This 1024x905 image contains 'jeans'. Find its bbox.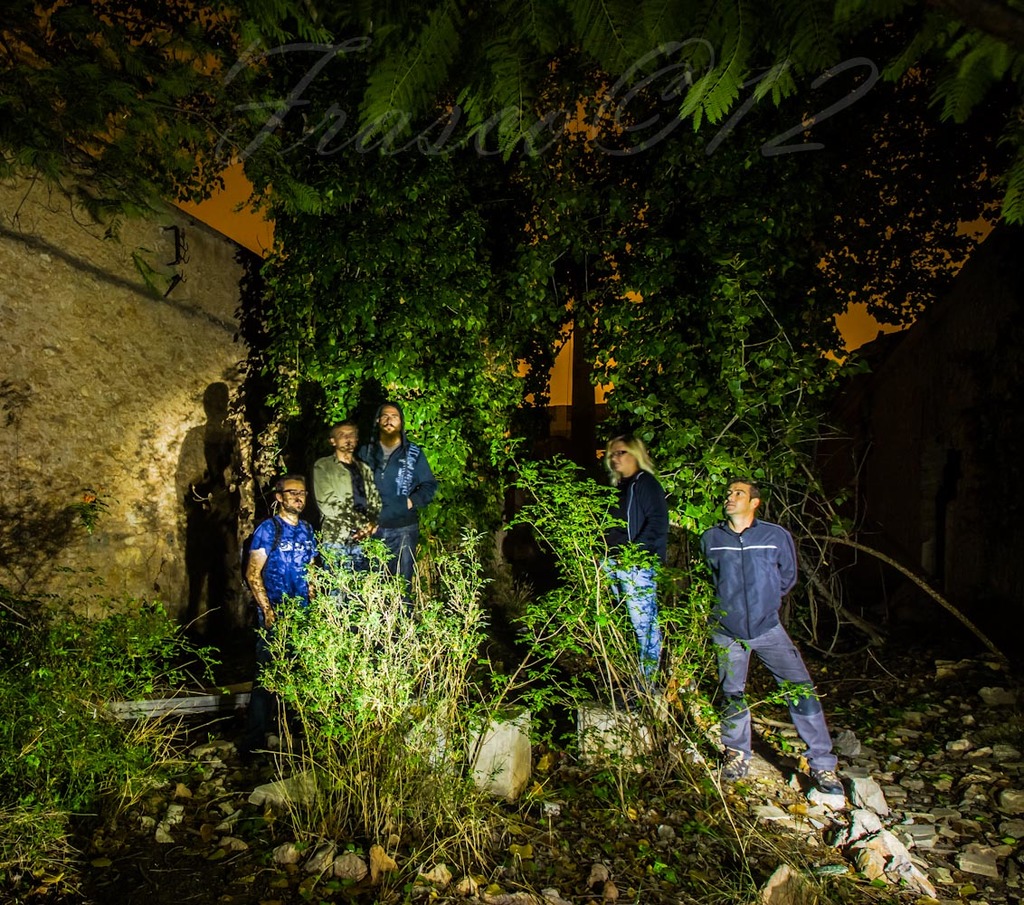
602 557 656 675.
